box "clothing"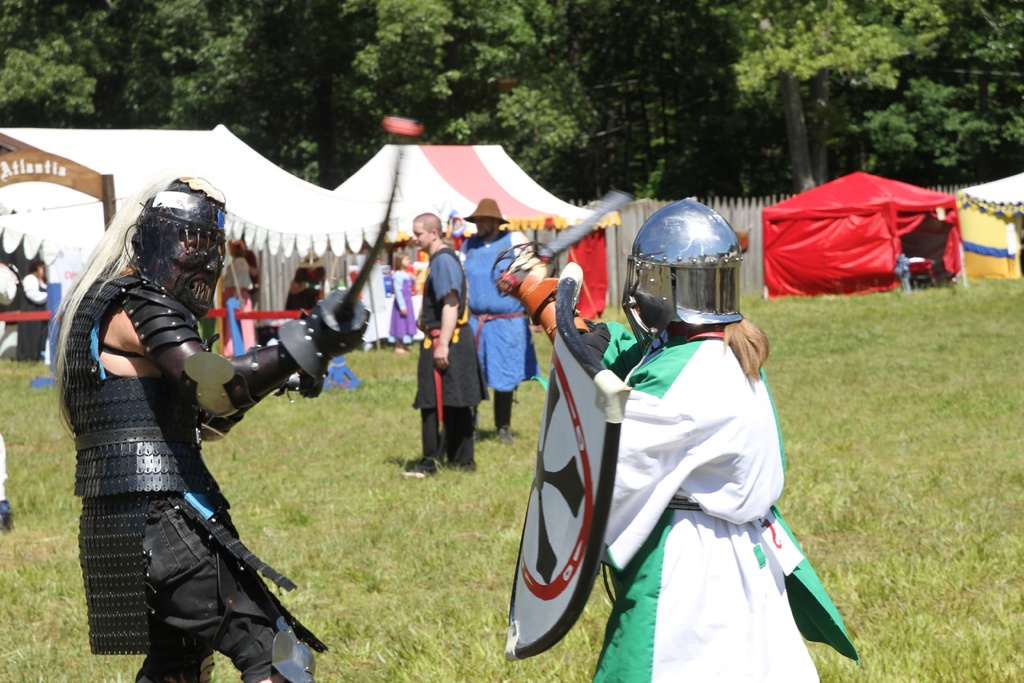
387, 261, 419, 342
